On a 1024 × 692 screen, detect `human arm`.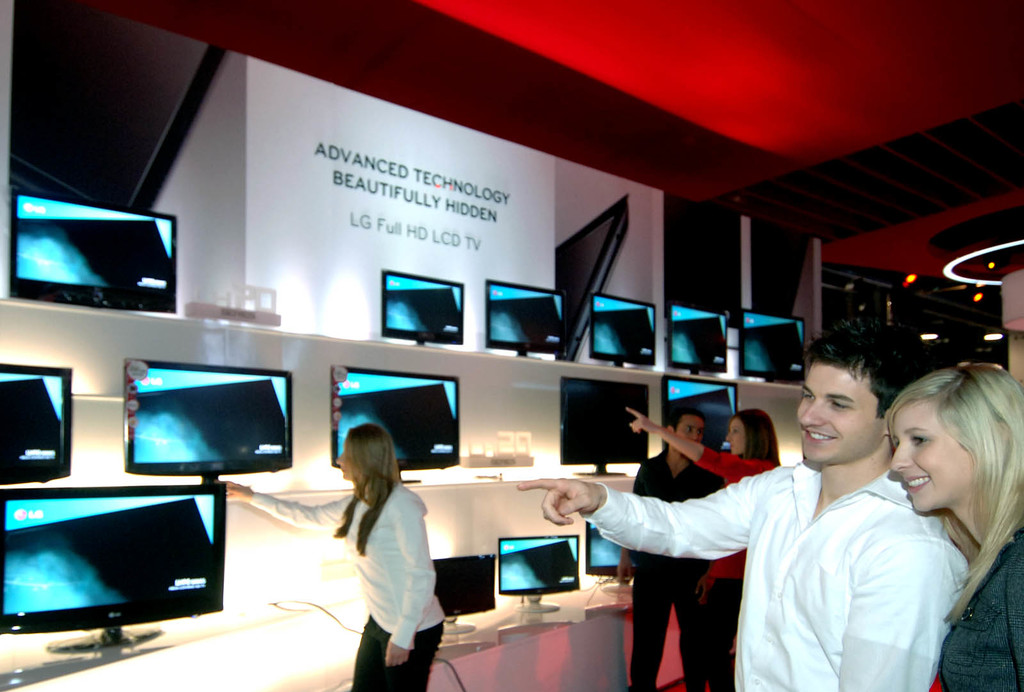
region(376, 482, 438, 671).
